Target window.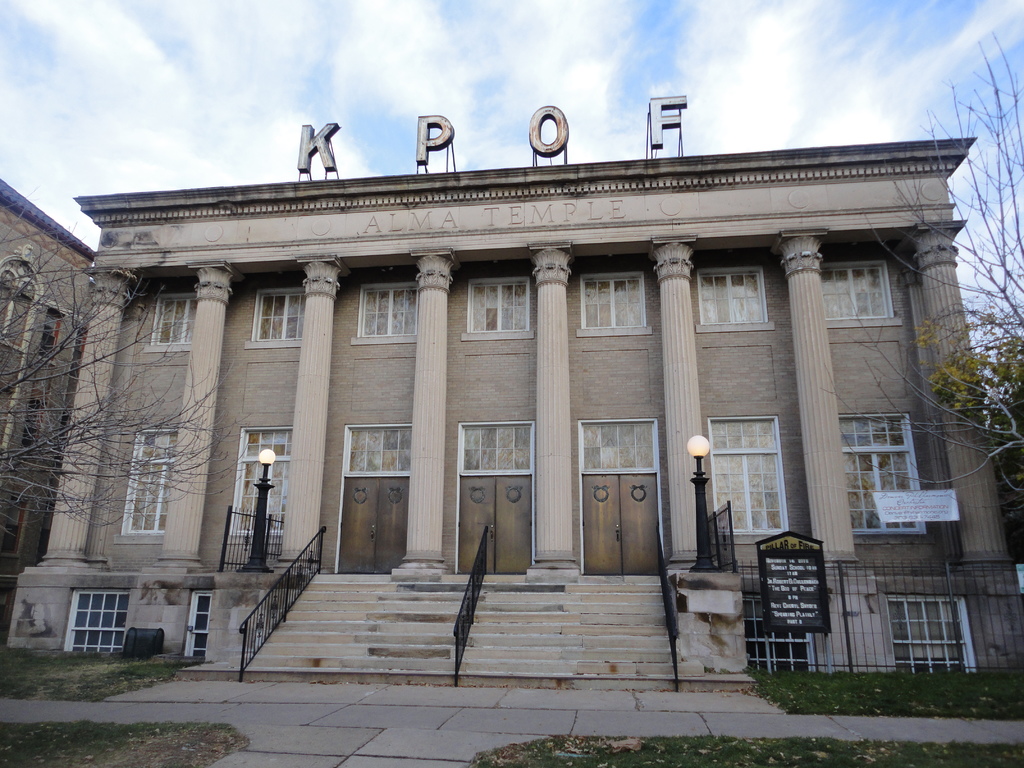
Target region: [left=0, top=260, right=24, bottom=367].
